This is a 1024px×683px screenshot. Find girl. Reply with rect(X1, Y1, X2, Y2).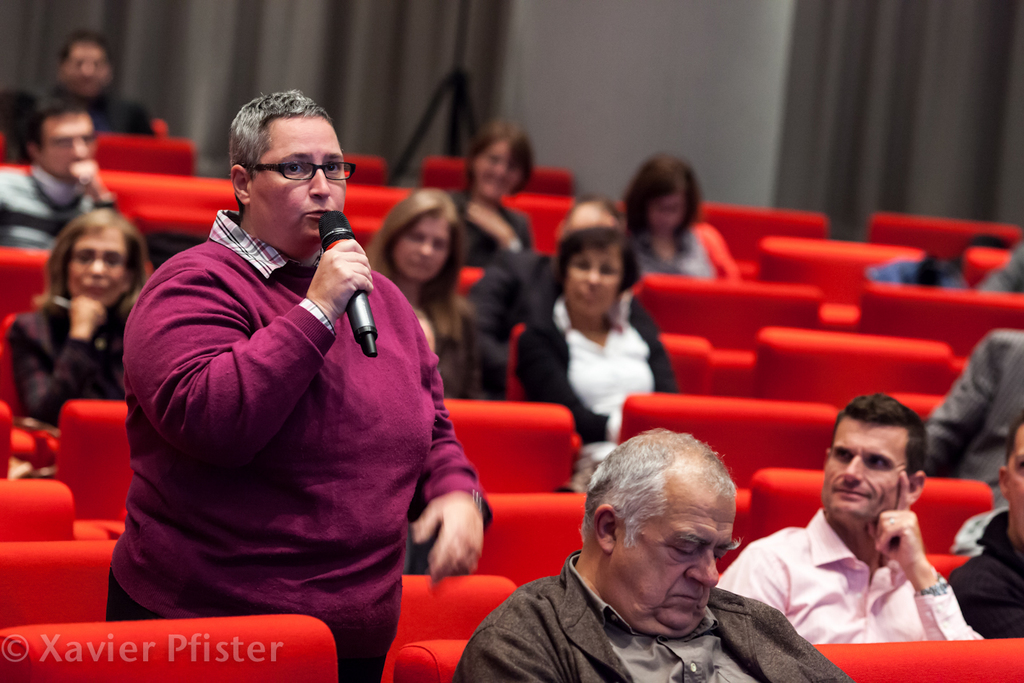
rect(446, 116, 533, 267).
